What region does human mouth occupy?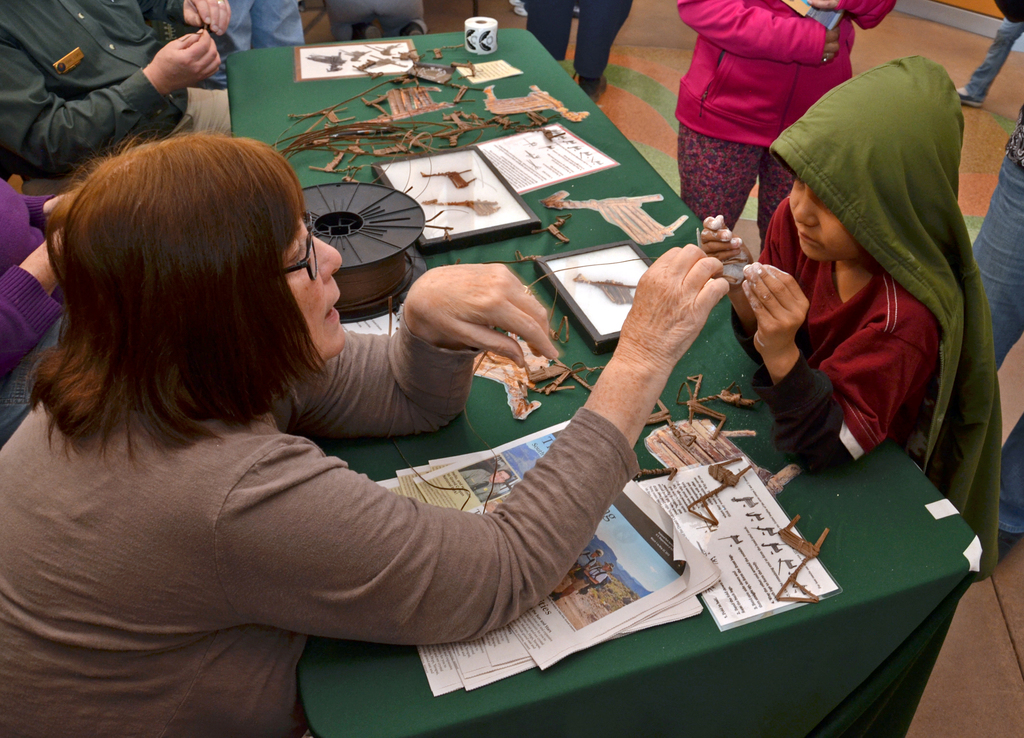
x1=796, y1=231, x2=818, y2=244.
